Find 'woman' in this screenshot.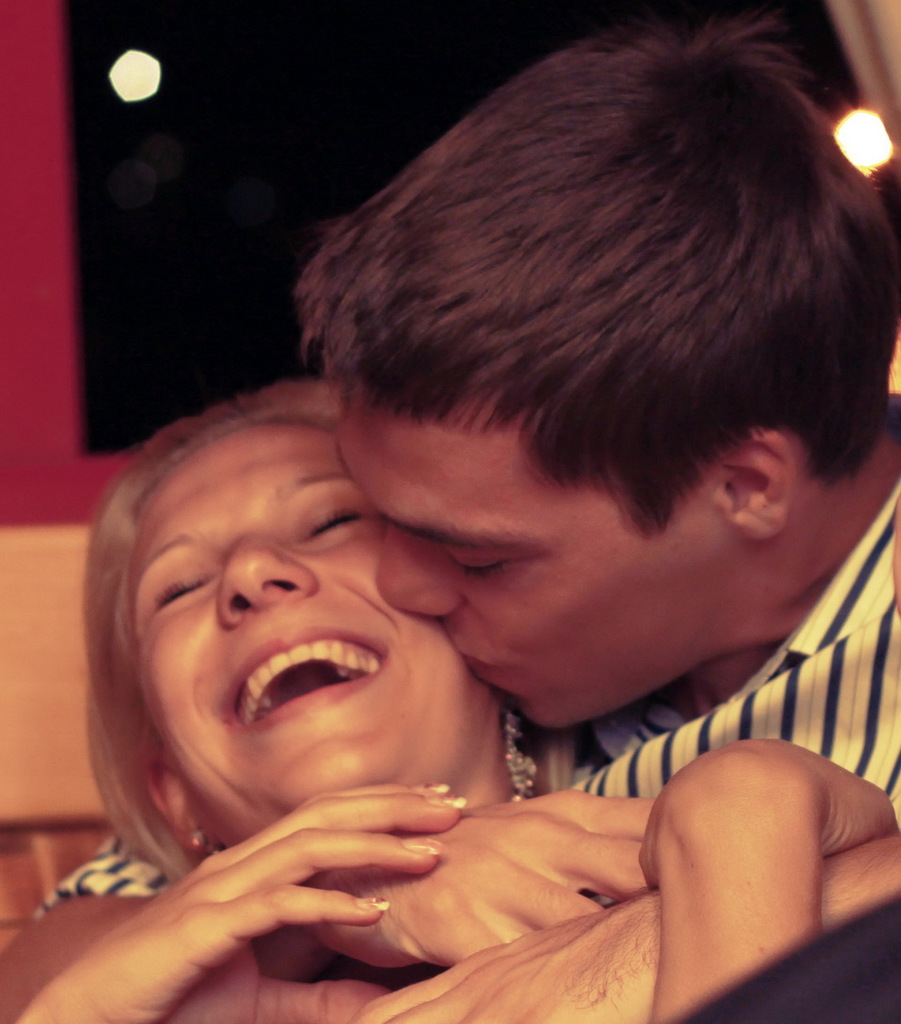
The bounding box for 'woman' is BBox(54, 334, 520, 834).
